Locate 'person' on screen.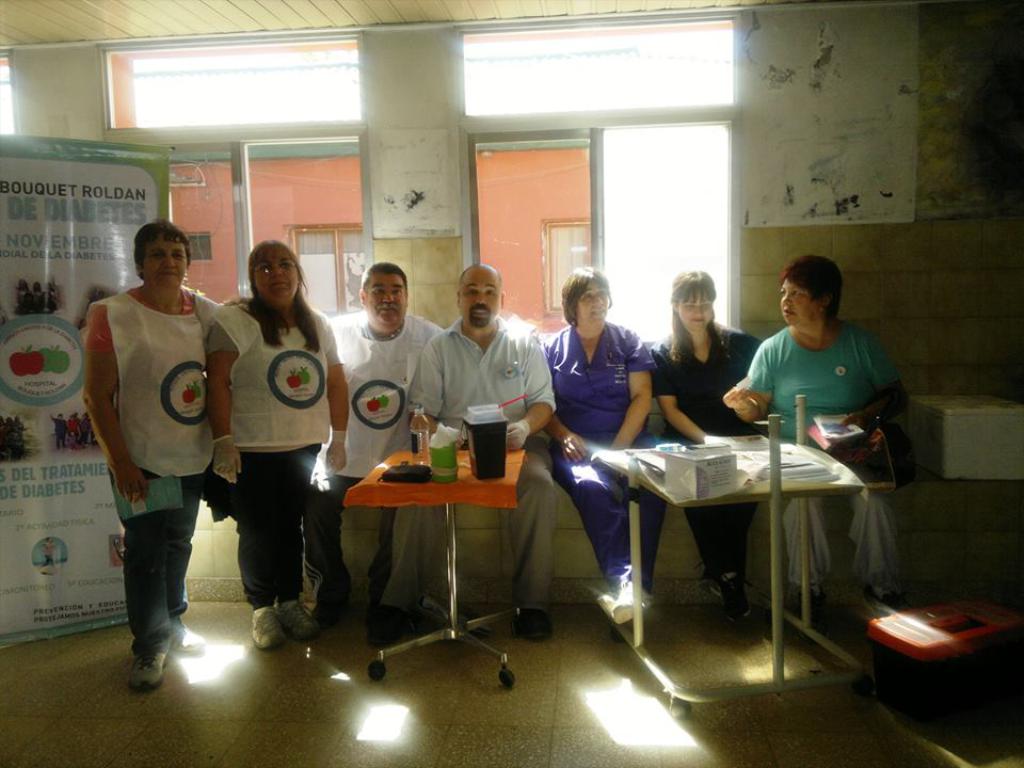
On screen at locate(652, 273, 767, 625).
